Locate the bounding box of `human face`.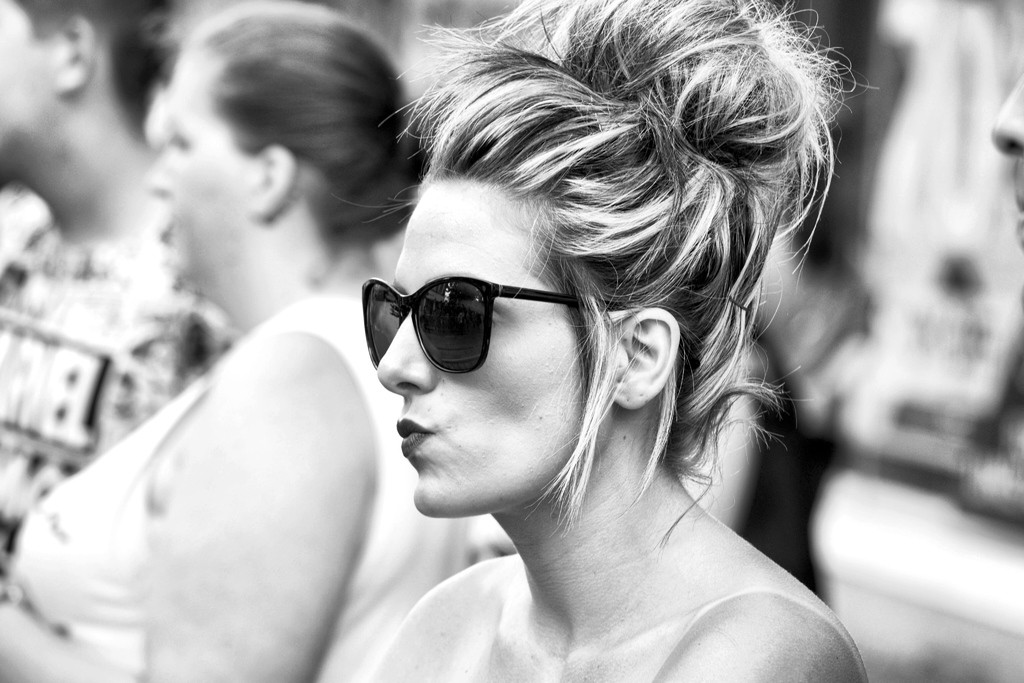
Bounding box: locate(374, 179, 616, 511).
